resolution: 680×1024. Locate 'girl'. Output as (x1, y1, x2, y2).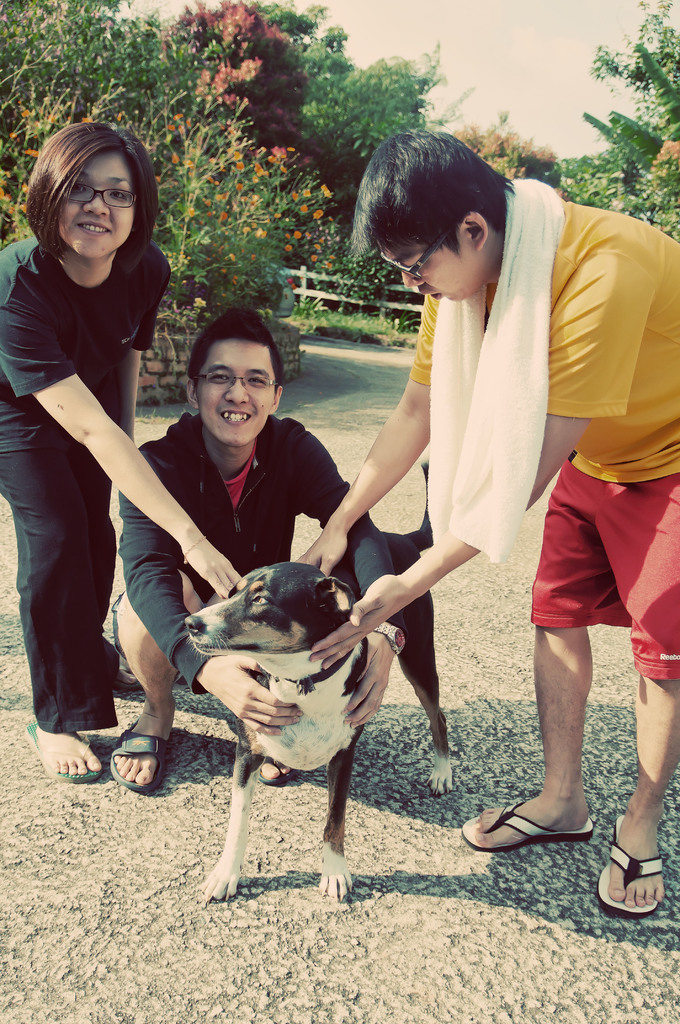
(0, 114, 264, 783).
